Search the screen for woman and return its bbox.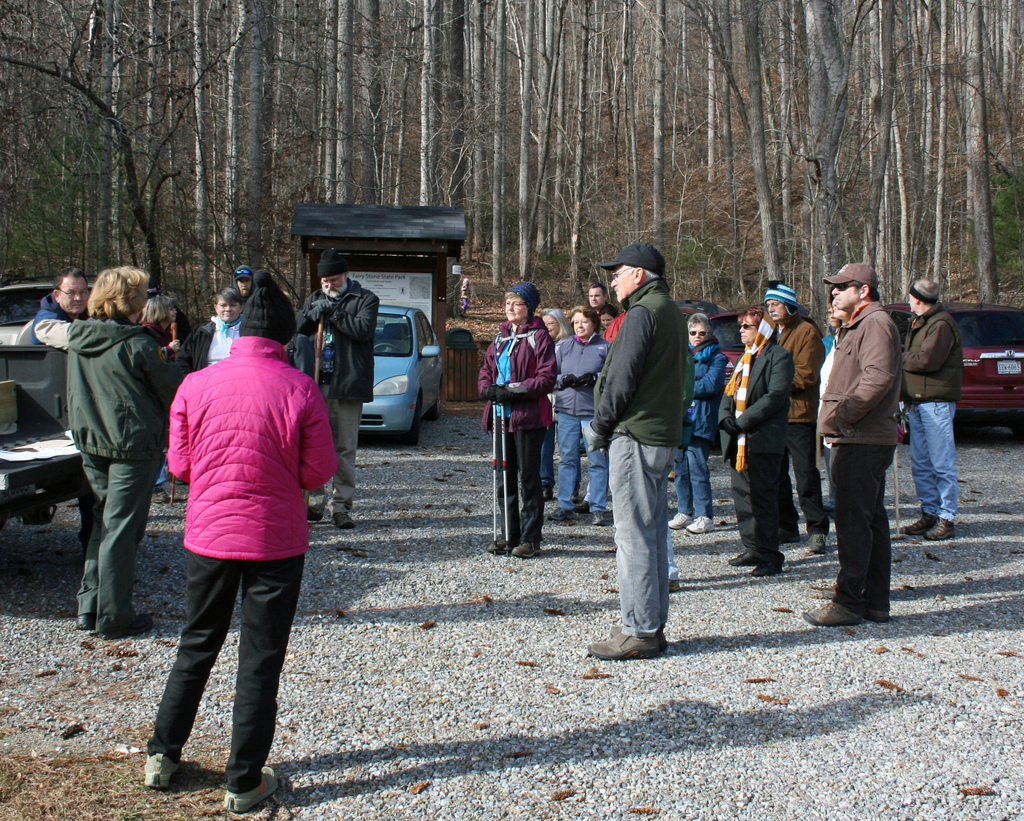
Found: region(74, 272, 172, 636).
